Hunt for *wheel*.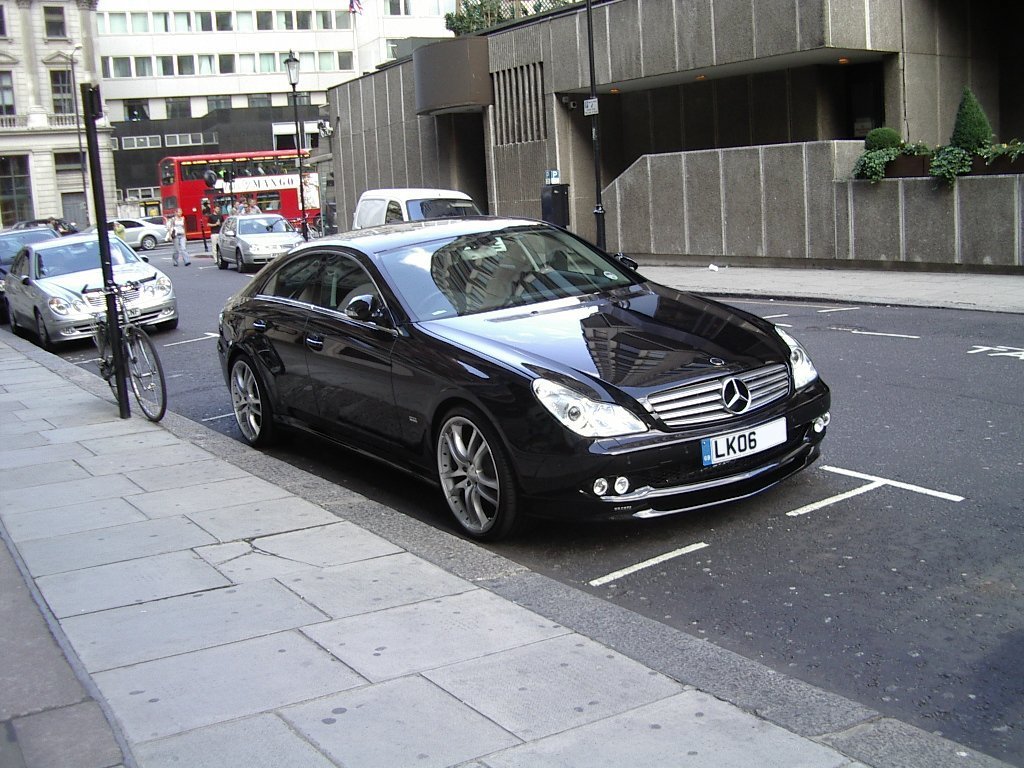
Hunted down at <region>121, 326, 167, 419</region>.
